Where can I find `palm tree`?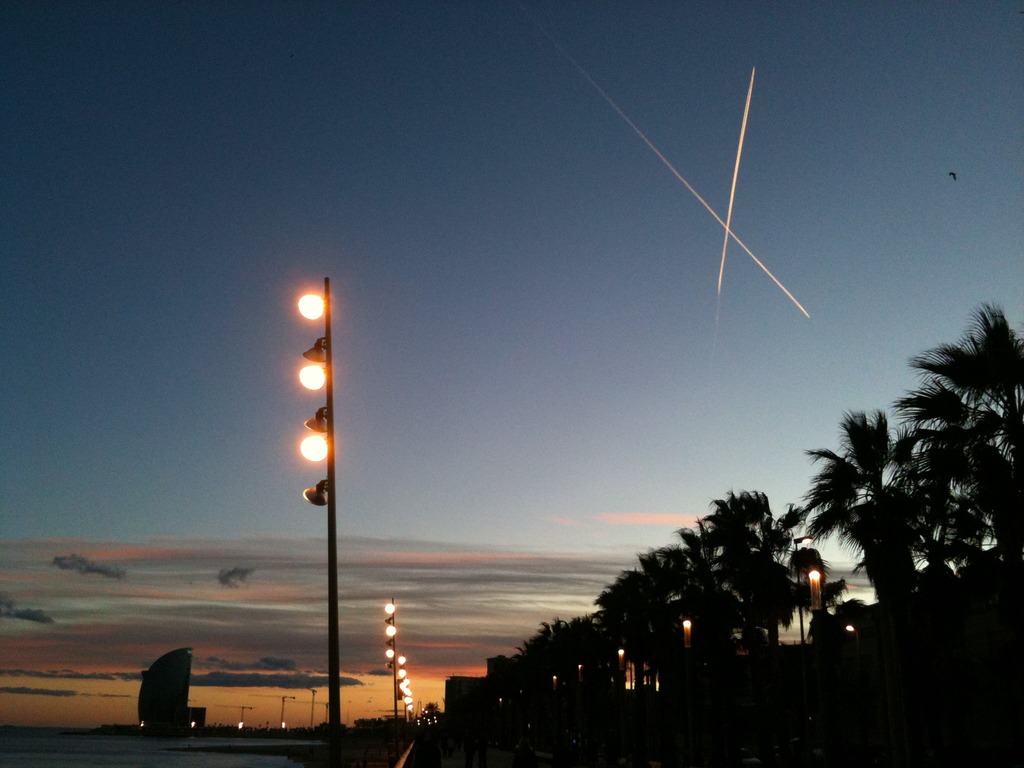
You can find it at x1=785 y1=404 x2=939 y2=599.
